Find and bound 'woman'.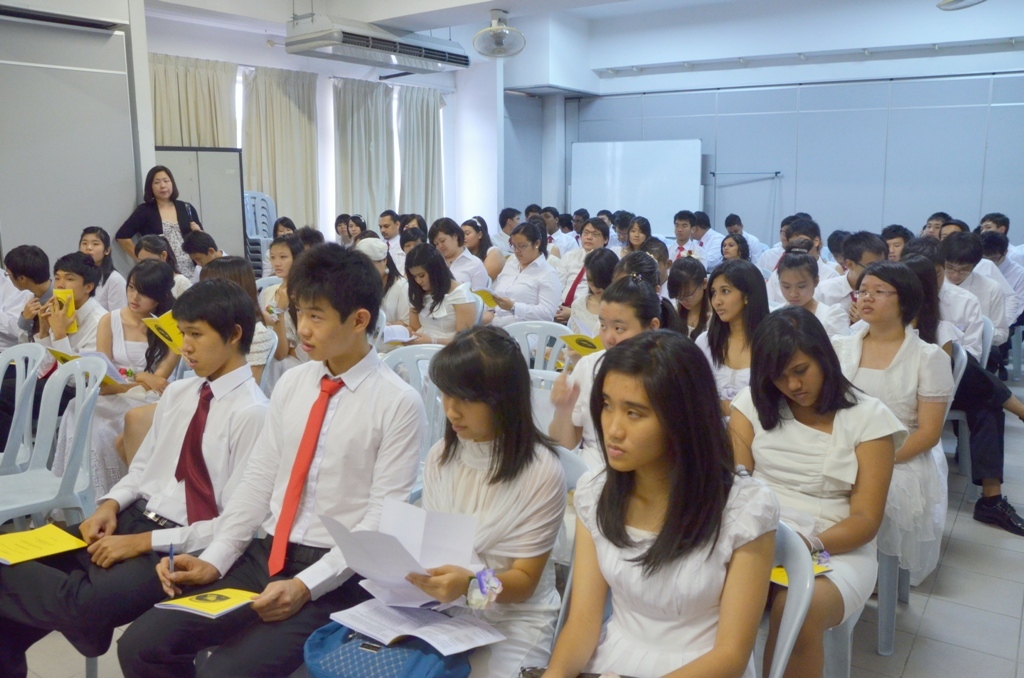
Bound: pyautogui.locateOnScreen(765, 236, 848, 337).
